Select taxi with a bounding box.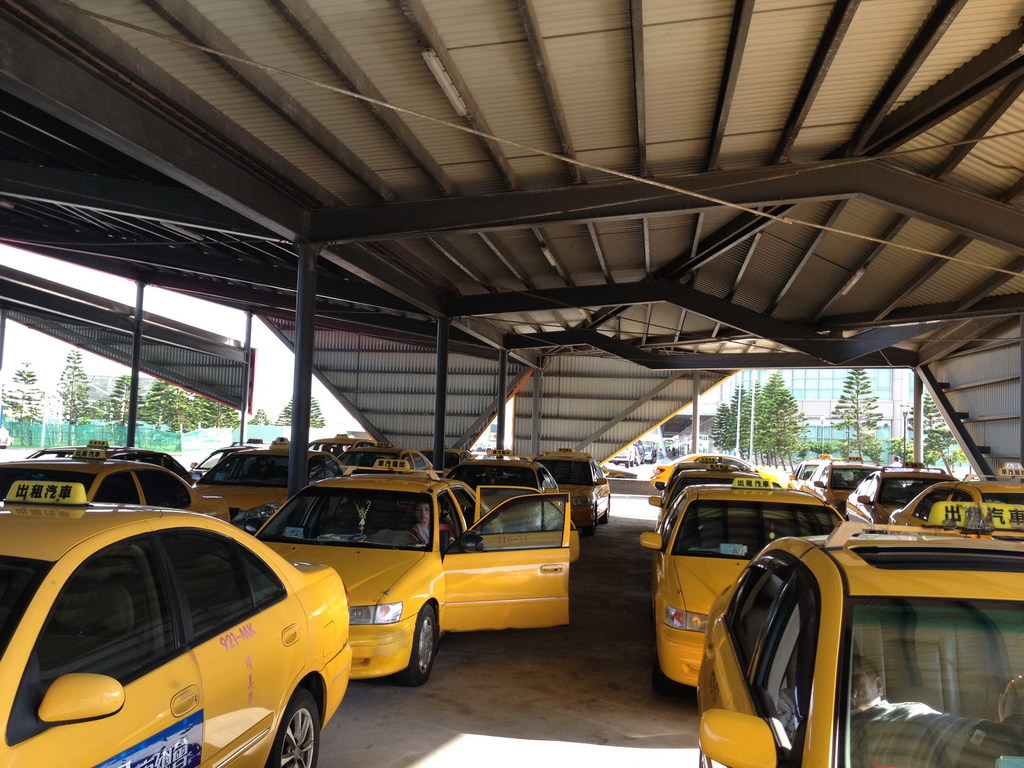
rect(530, 451, 613, 529).
